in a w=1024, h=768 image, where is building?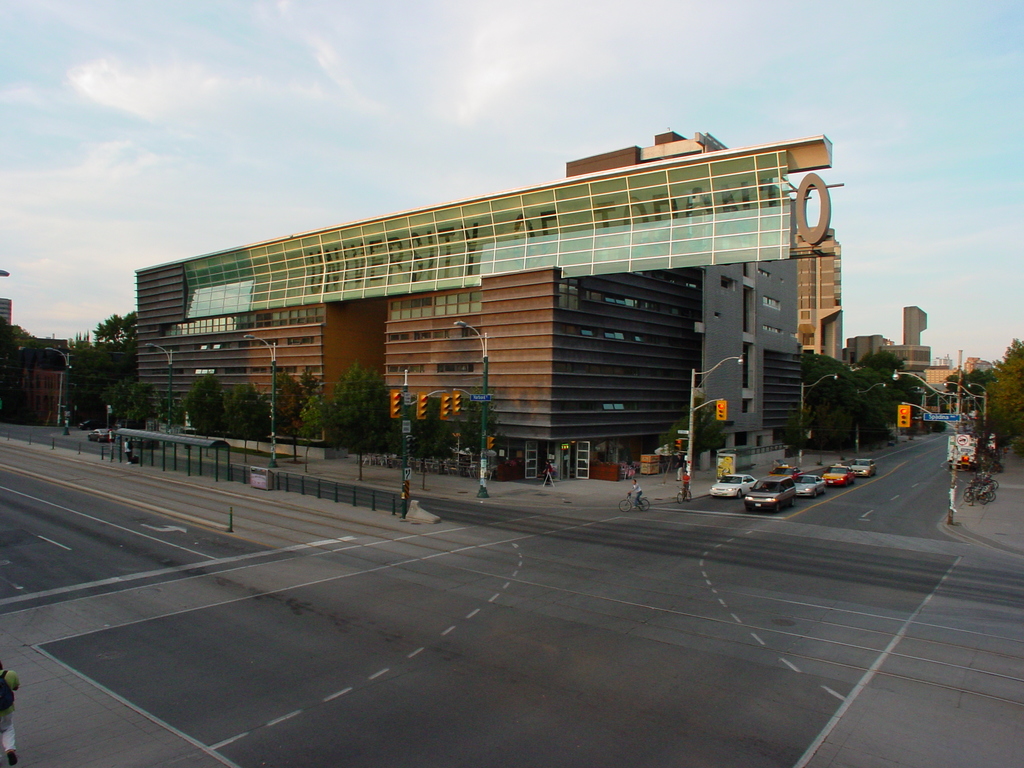
{"x1": 959, "y1": 354, "x2": 991, "y2": 372}.
